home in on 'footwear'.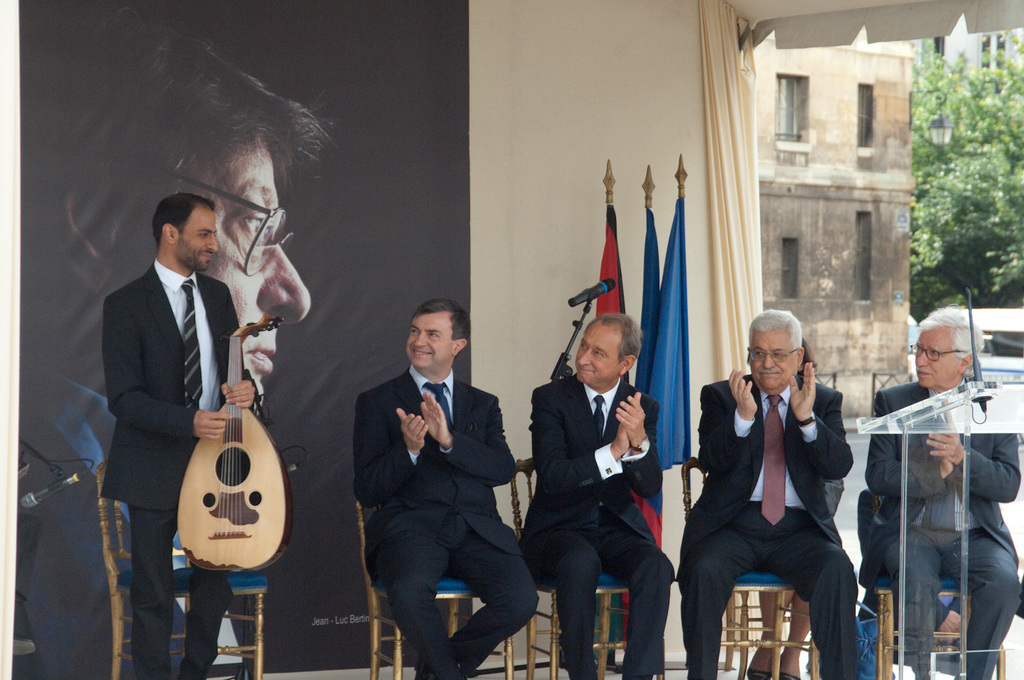
Homed in at Rect(777, 670, 801, 679).
